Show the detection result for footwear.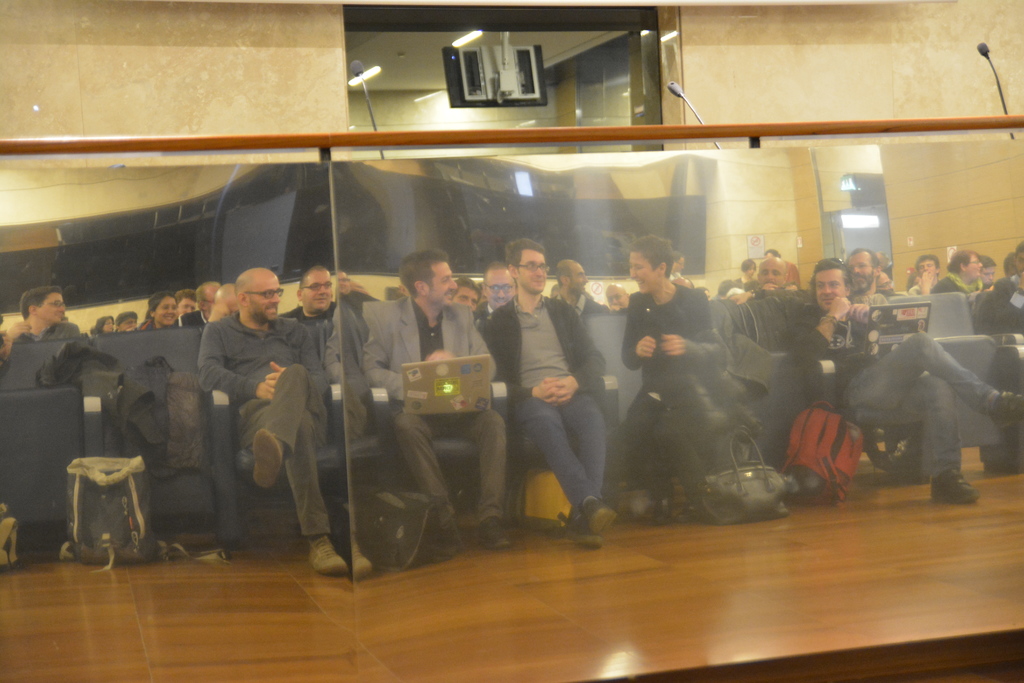
rect(653, 493, 675, 527).
